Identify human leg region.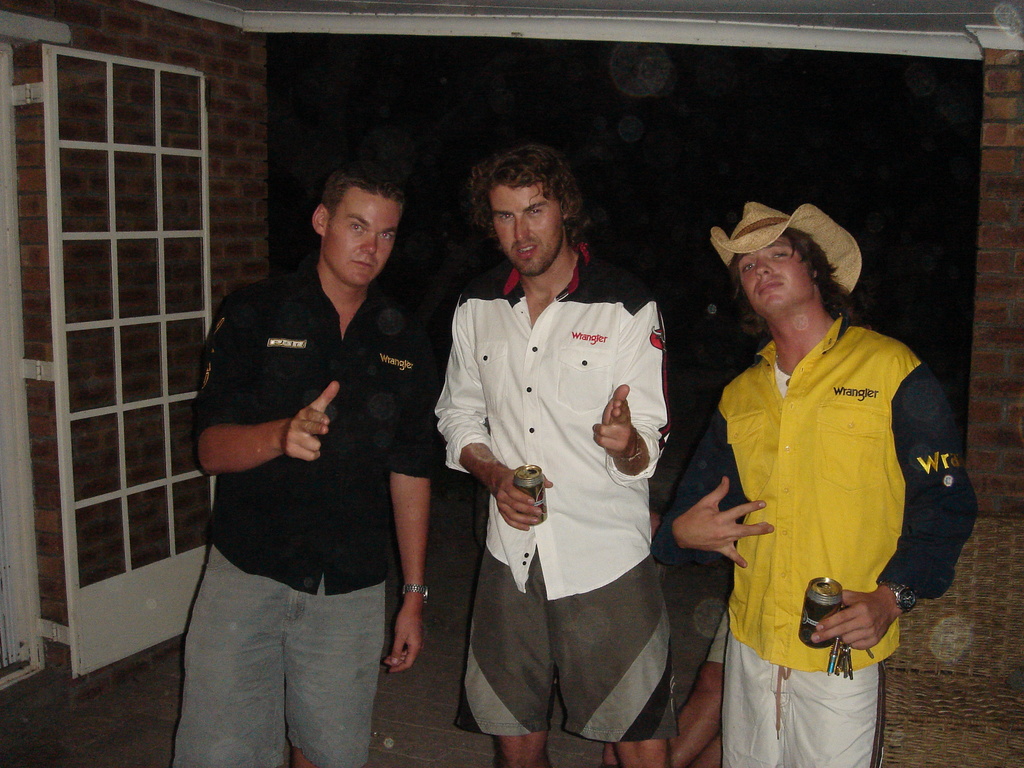
Region: BBox(182, 553, 390, 763).
